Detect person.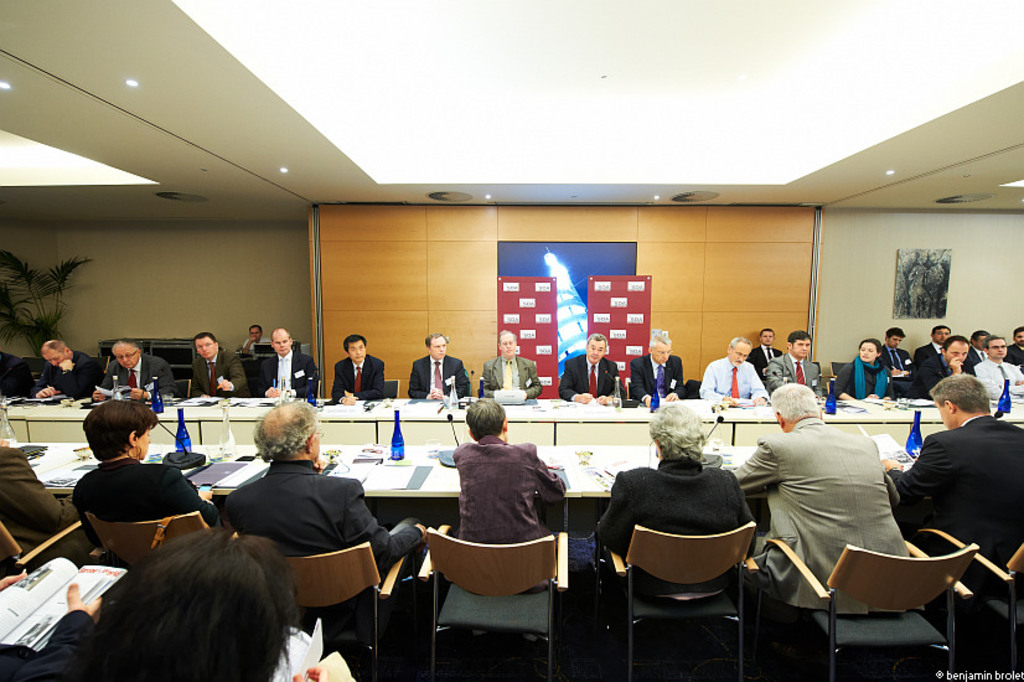
Detected at Rect(831, 339, 891, 402).
